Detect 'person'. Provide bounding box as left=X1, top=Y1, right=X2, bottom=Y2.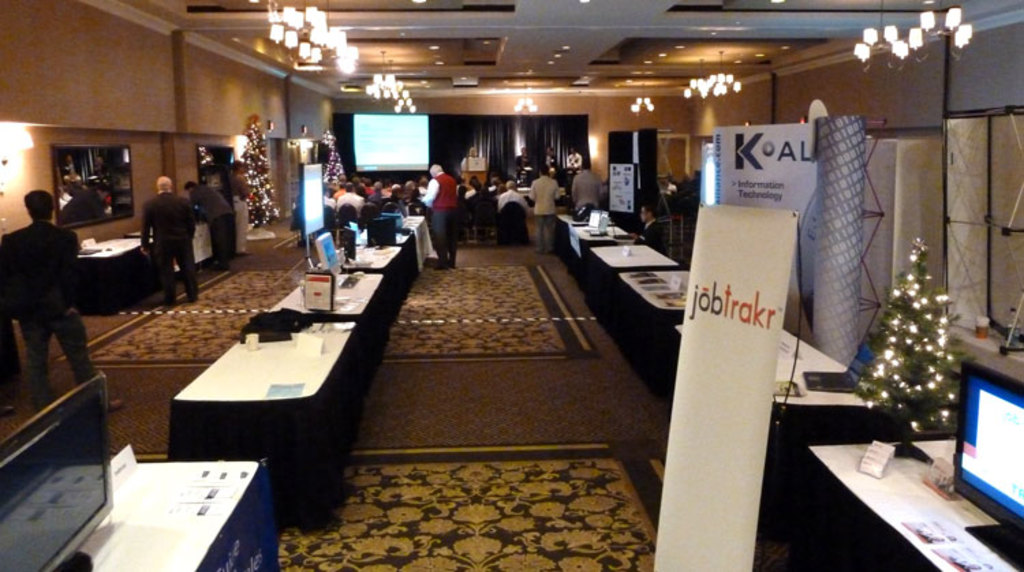
left=636, top=202, right=670, bottom=253.
